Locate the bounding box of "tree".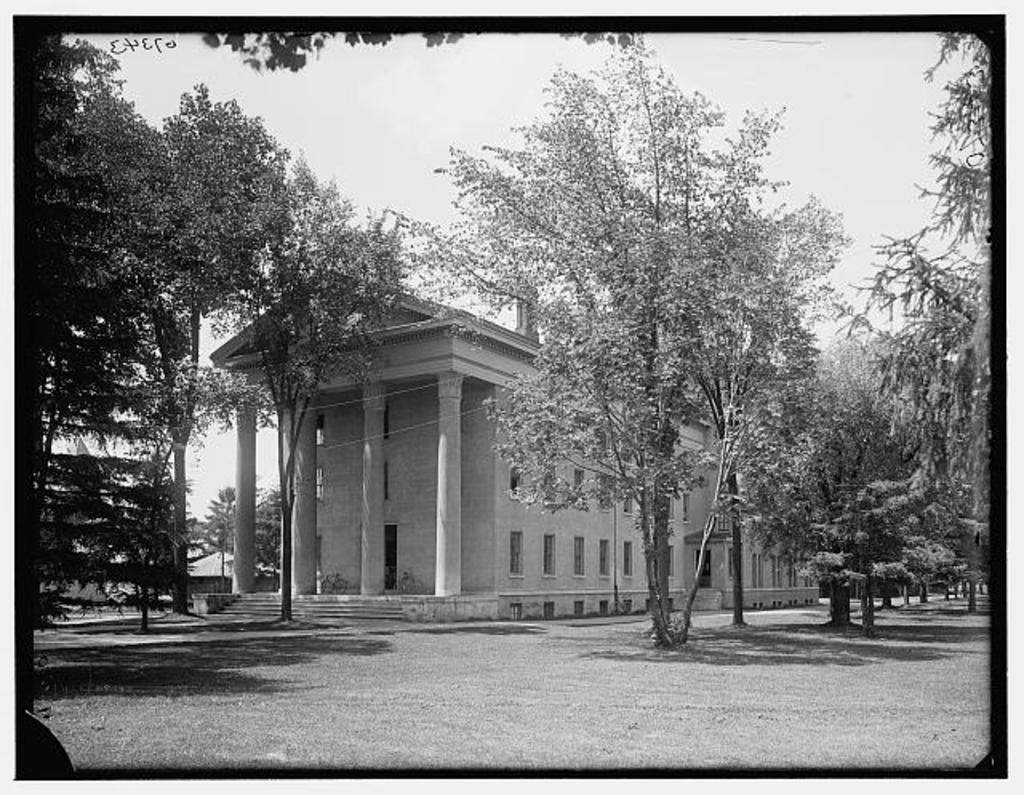
Bounding box: {"x1": 718, "y1": 355, "x2": 950, "y2": 632}.
